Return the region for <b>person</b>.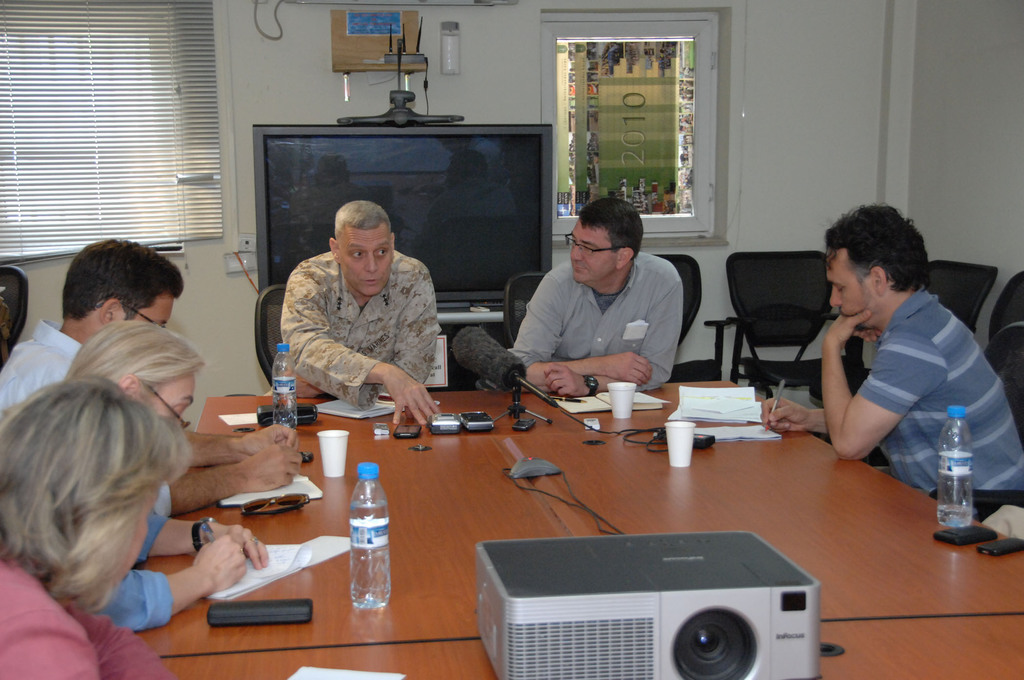
left=0, top=236, right=308, bottom=522.
